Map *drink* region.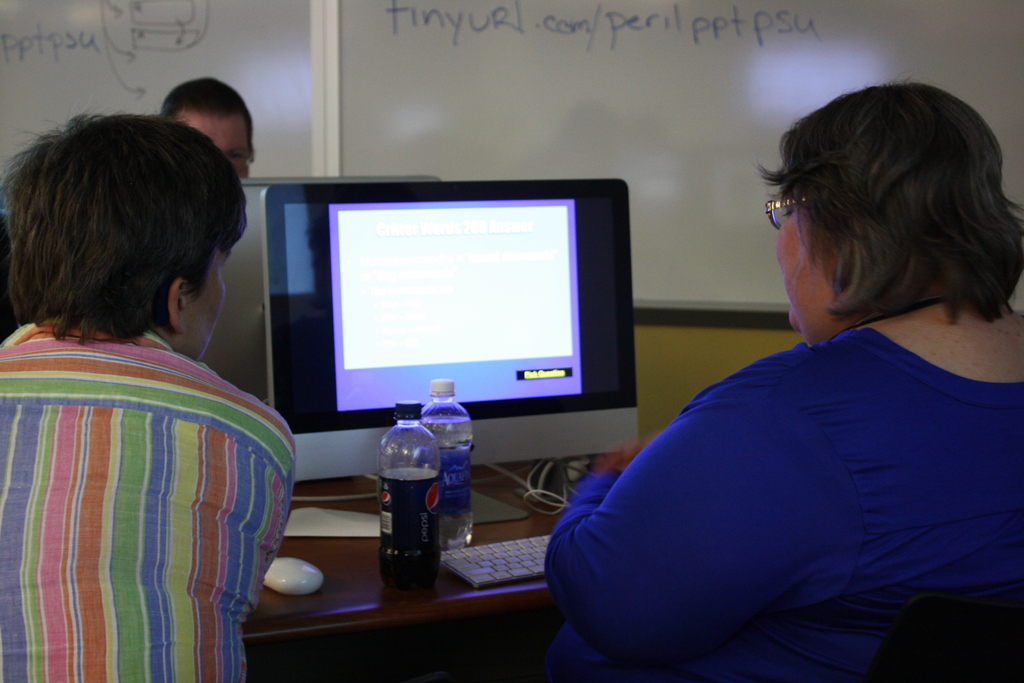
Mapped to locate(419, 379, 474, 547).
